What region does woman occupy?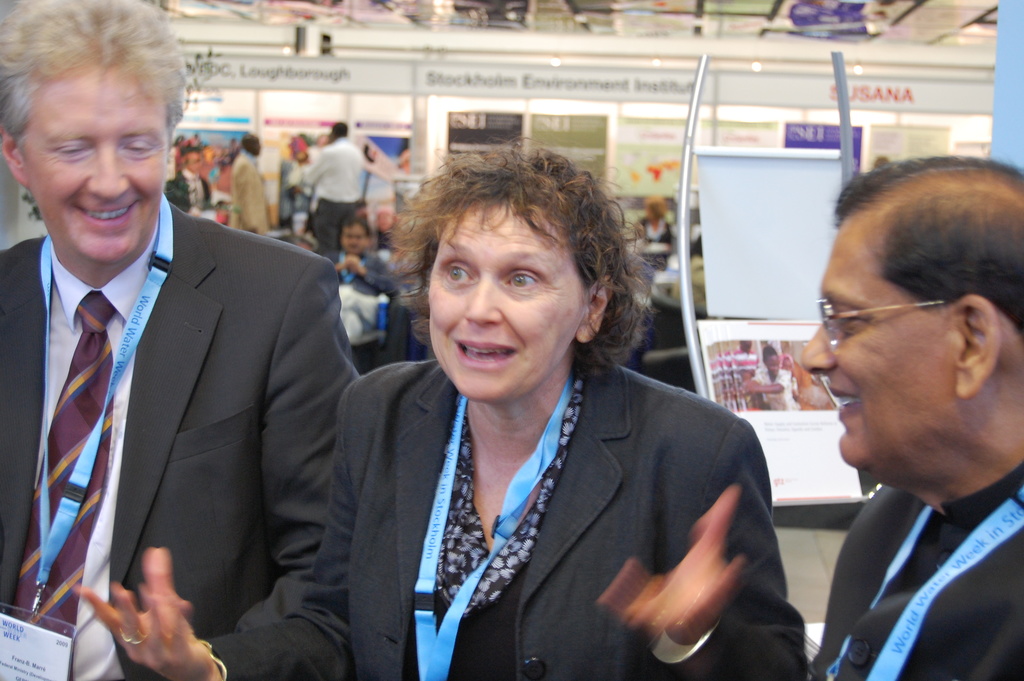
631:192:672:244.
